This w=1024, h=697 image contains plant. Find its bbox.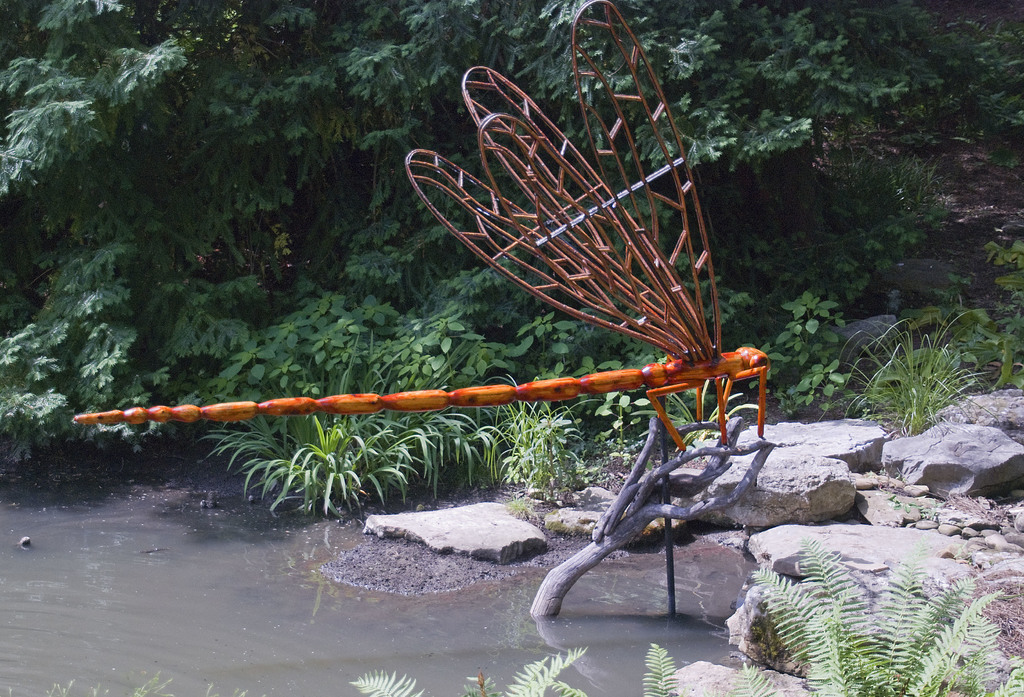
{"left": 493, "top": 366, "right": 582, "bottom": 518}.
